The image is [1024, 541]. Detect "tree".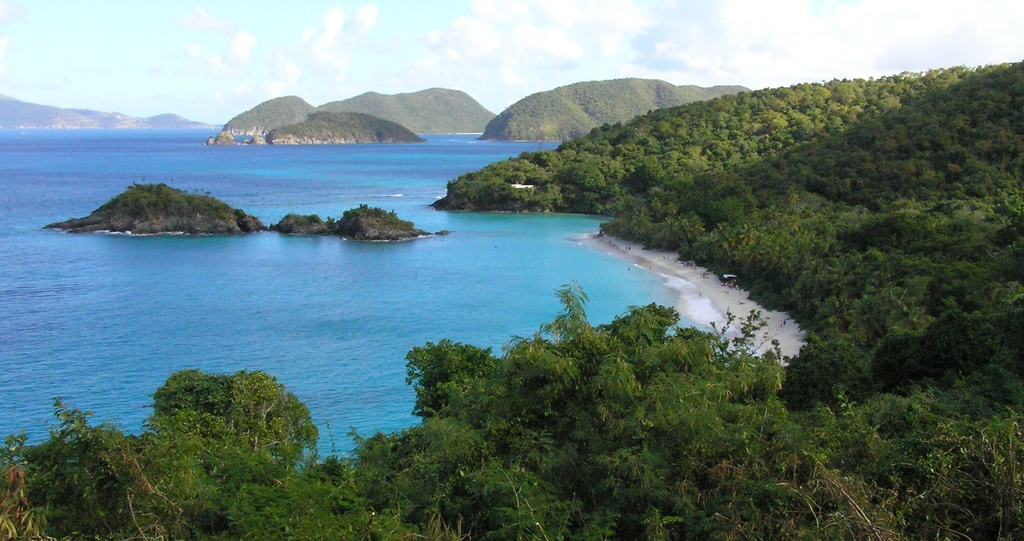
Detection: [324,422,609,540].
